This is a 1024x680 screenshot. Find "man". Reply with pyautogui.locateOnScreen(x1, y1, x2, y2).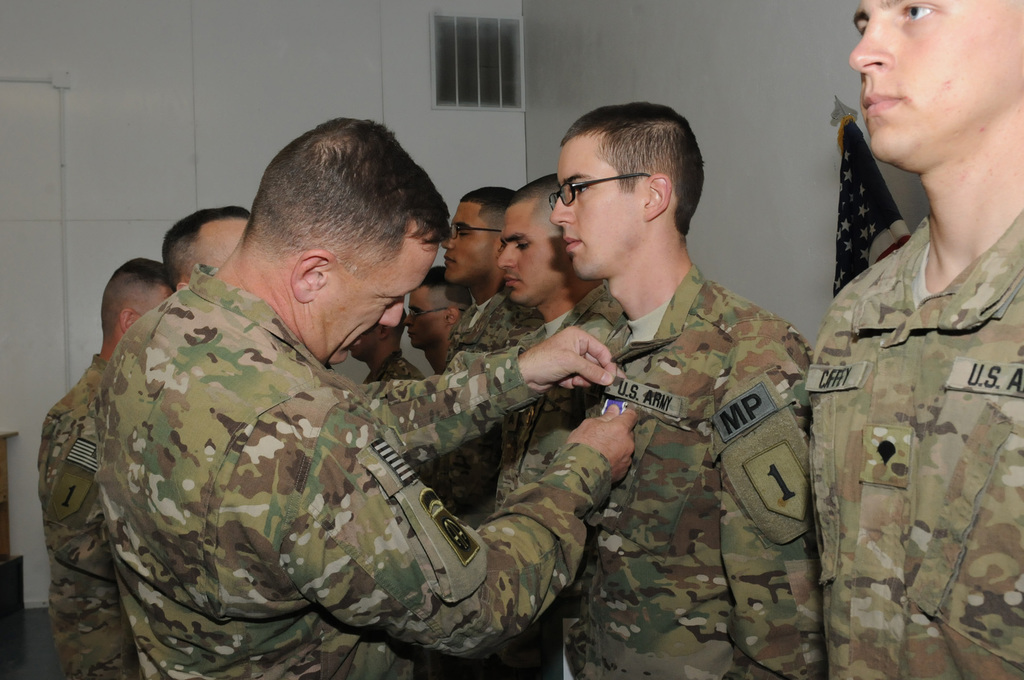
pyautogui.locateOnScreen(157, 209, 255, 281).
